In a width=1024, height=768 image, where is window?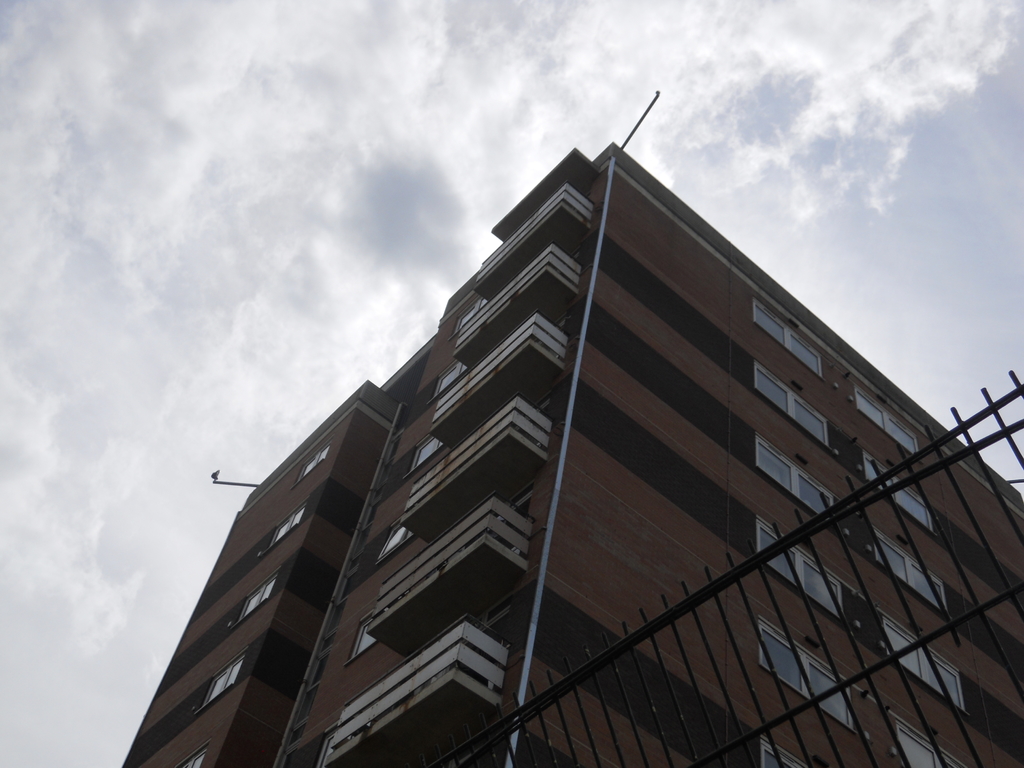
{"left": 374, "top": 519, "right": 415, "bottom": 564}.
